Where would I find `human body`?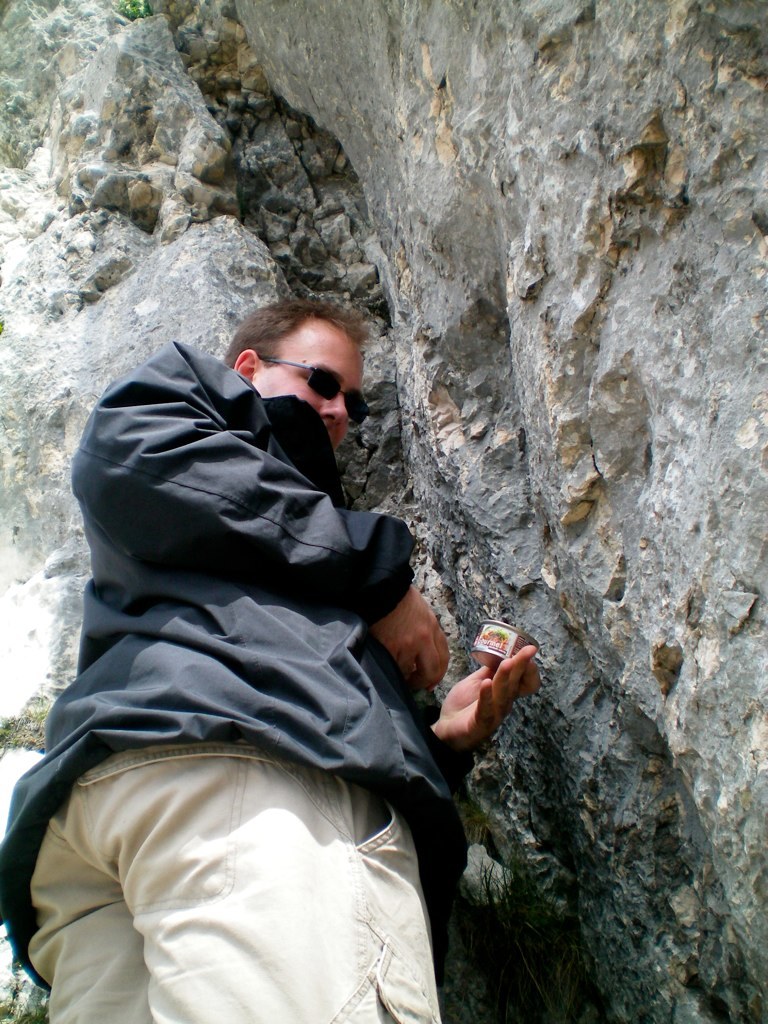
At <box>14,316,483,1005</box>.
